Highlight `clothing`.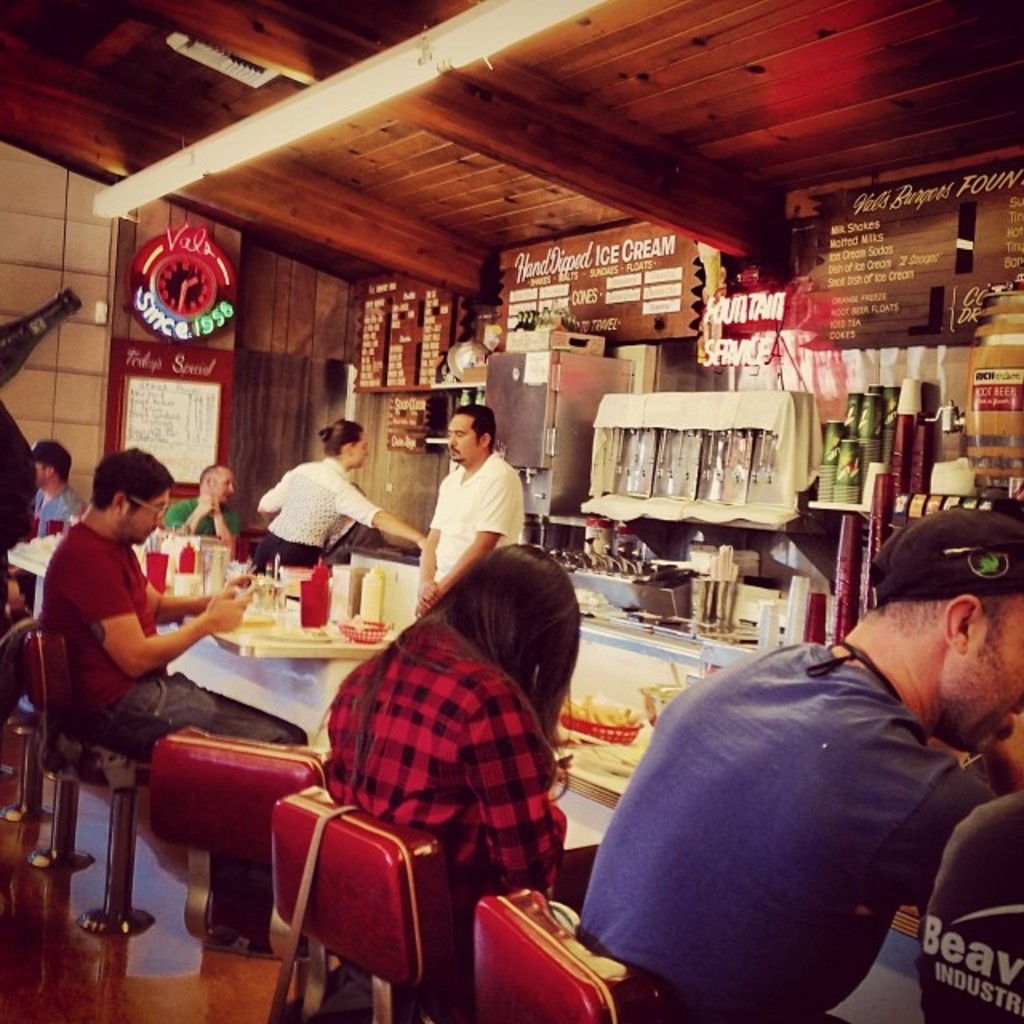
Highlighted region: <box>160,486,243,542</box>.
